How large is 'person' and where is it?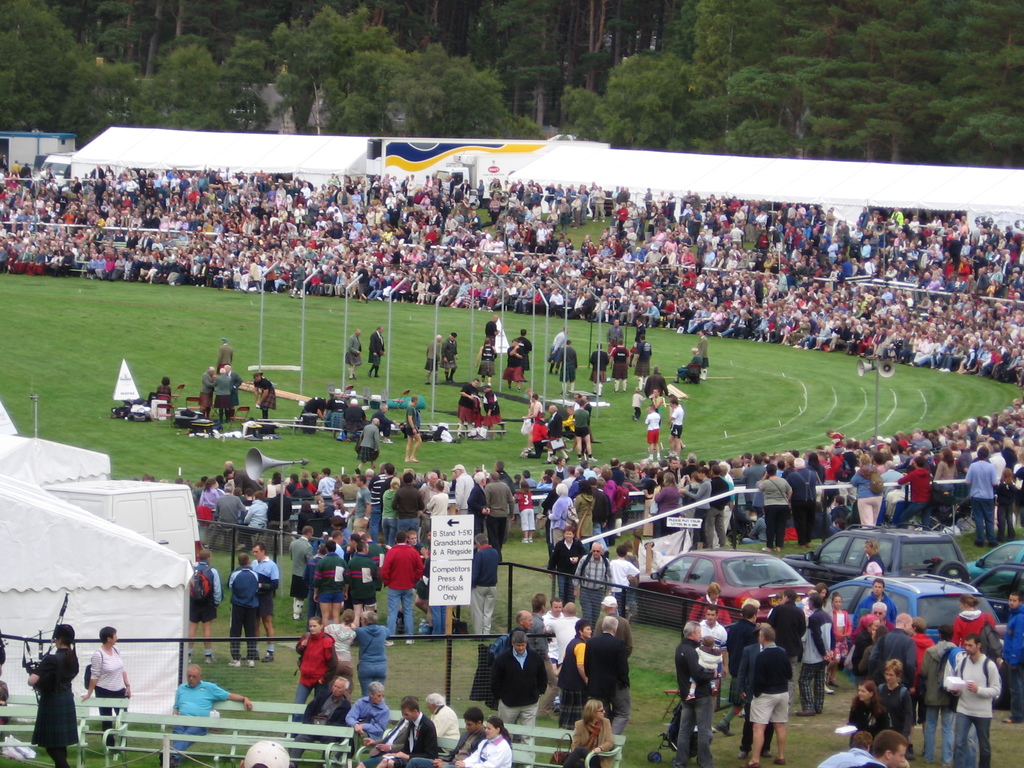
Bounding box: <box>286,524,319,615</box>.
